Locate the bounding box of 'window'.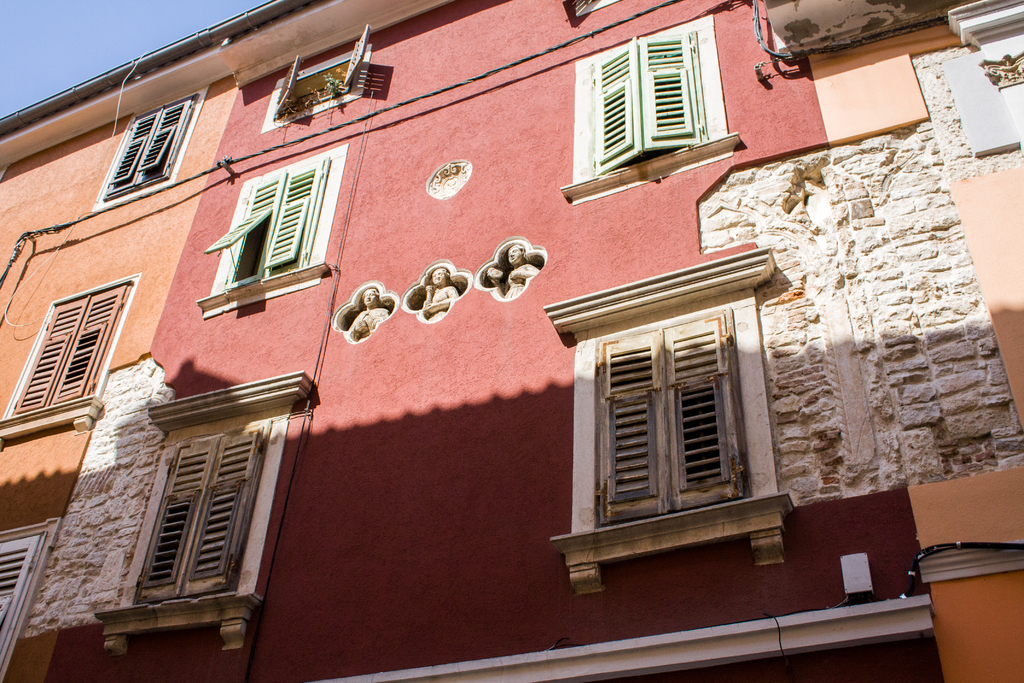
Bounding box: 0, 277, 132, 427.
